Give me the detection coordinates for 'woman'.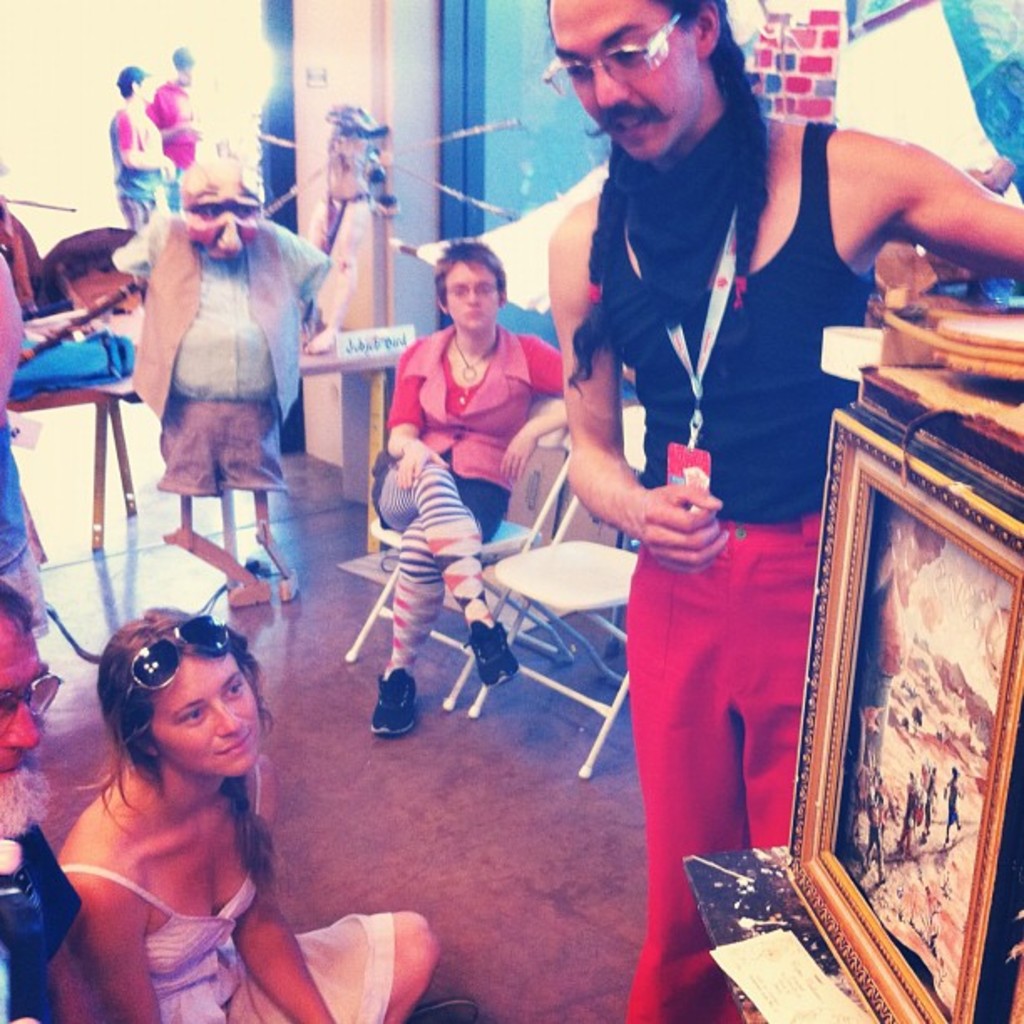
[370, 234, 566, 740].
